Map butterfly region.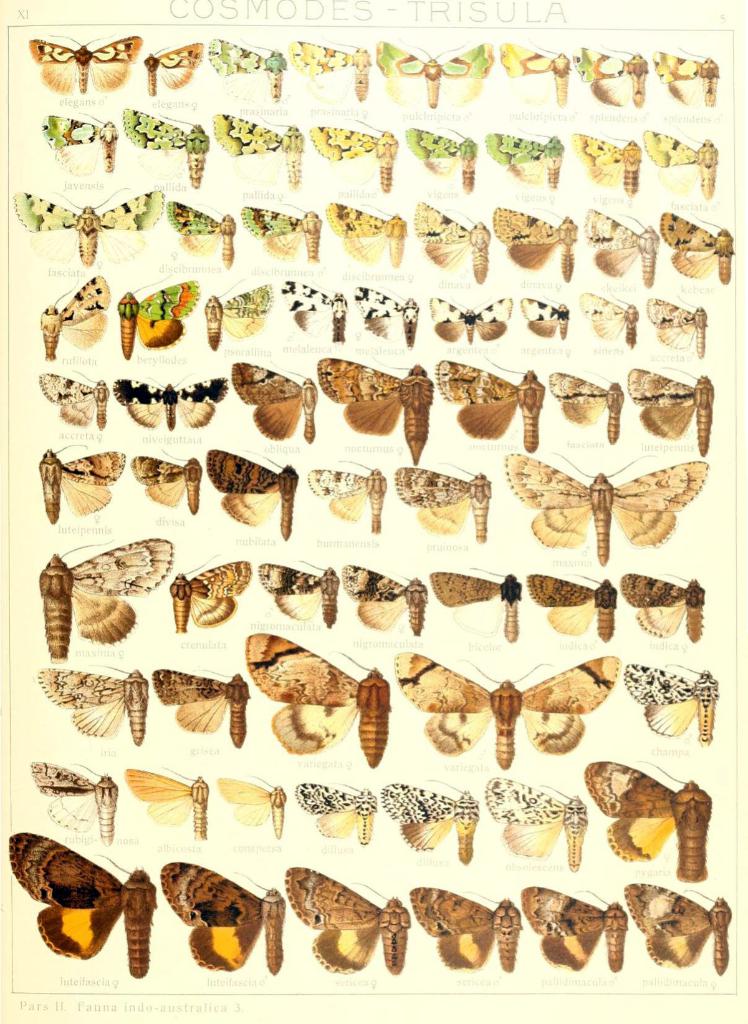
Mapped to (213, 40, 278, 99).
